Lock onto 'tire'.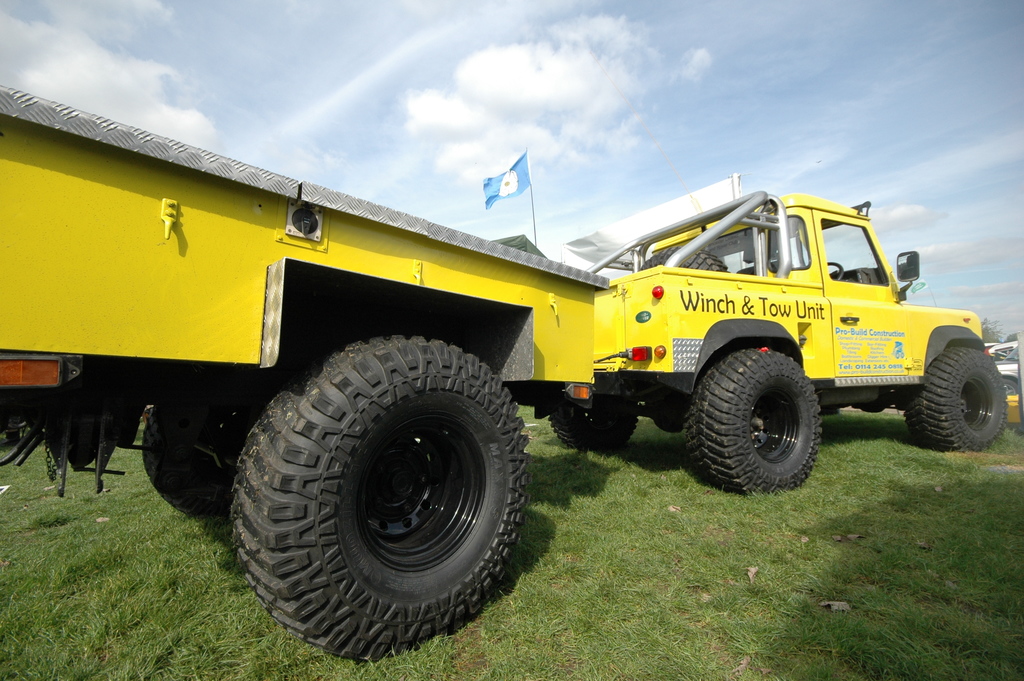
Locked: {"left": 657, "top": 388, "right": 683, "bottom": 431}.
